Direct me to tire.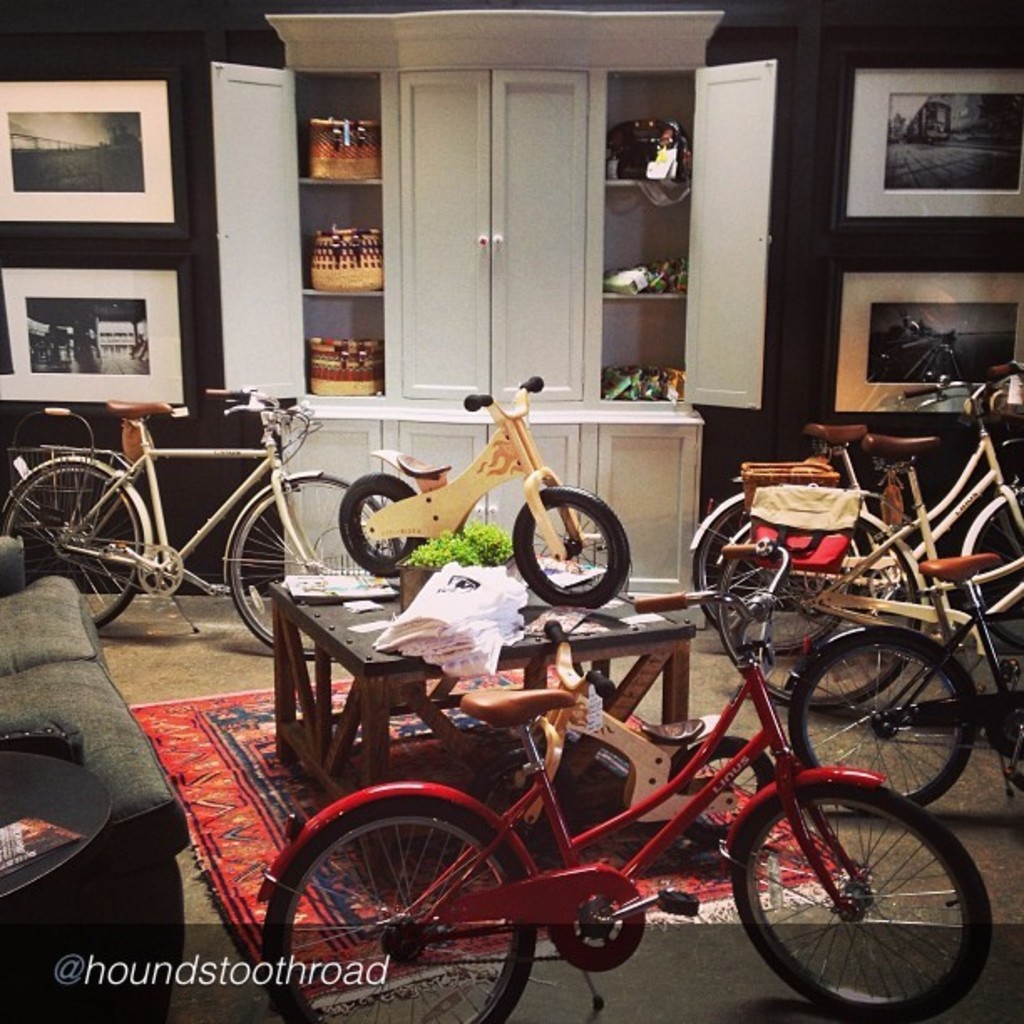
Direction: <region>524, 489, 634, 621</region>.
